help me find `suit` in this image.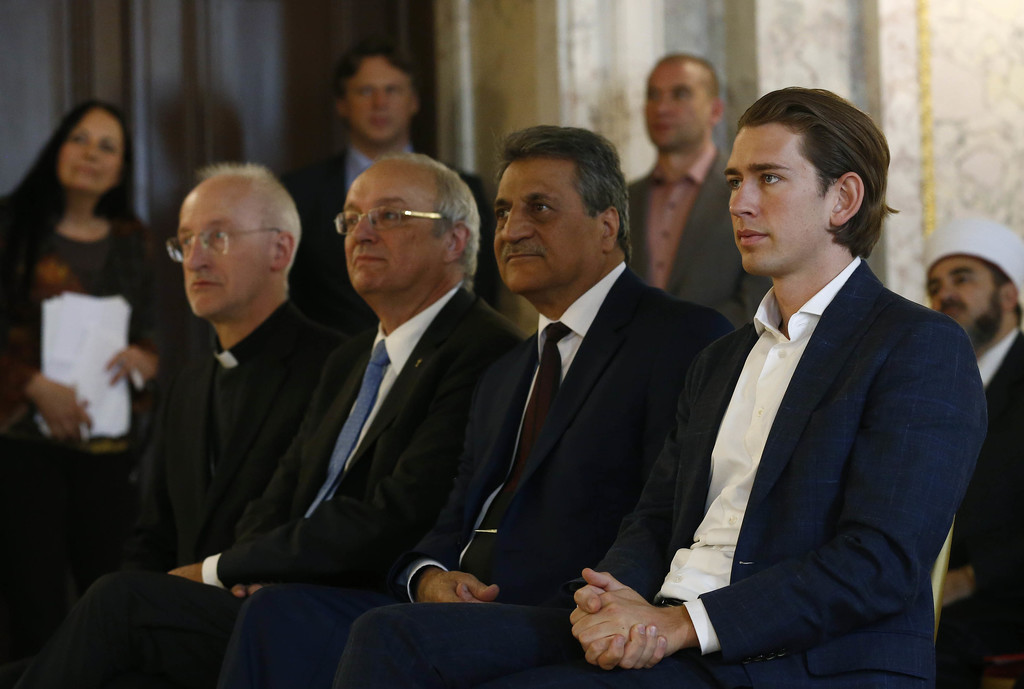
Found it: left=621, top=143, right=771, bottom=344.
